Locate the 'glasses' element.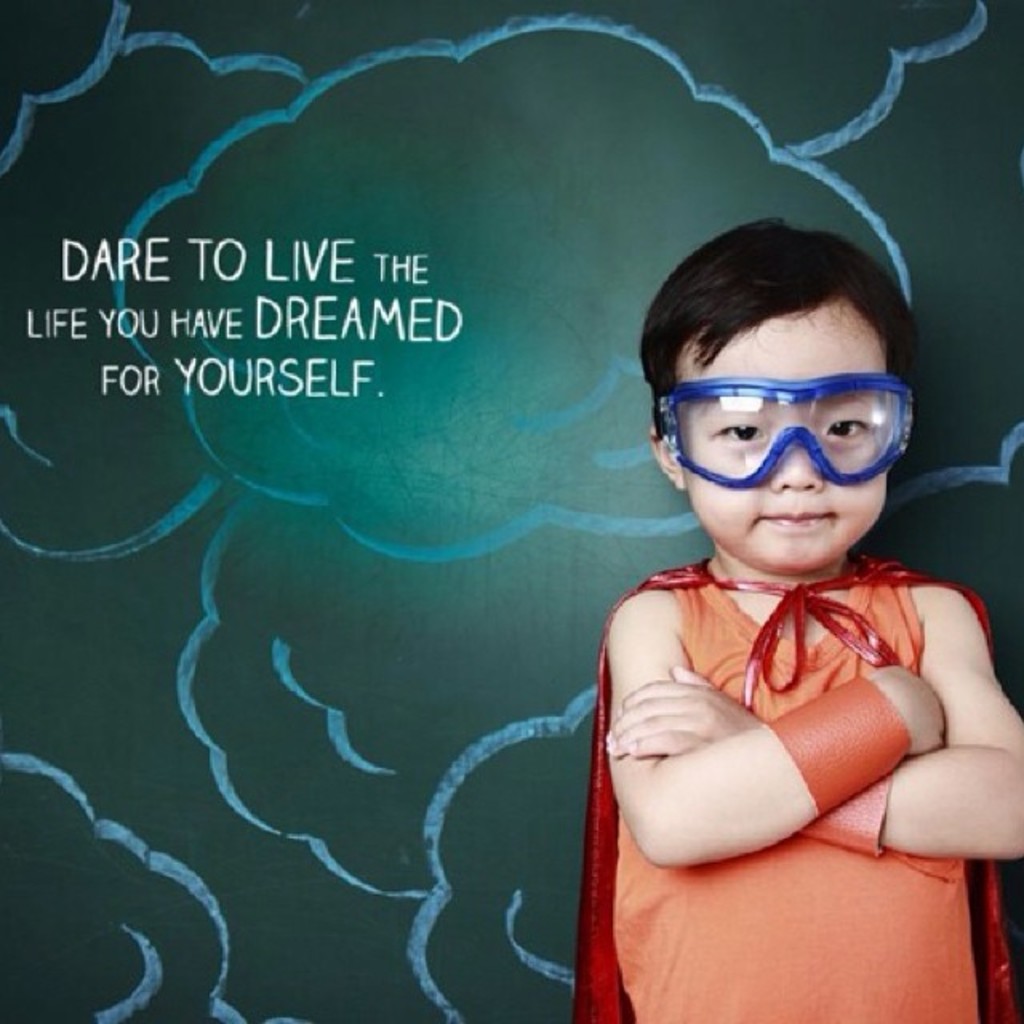
Element bbox: 682 363 931 482.
